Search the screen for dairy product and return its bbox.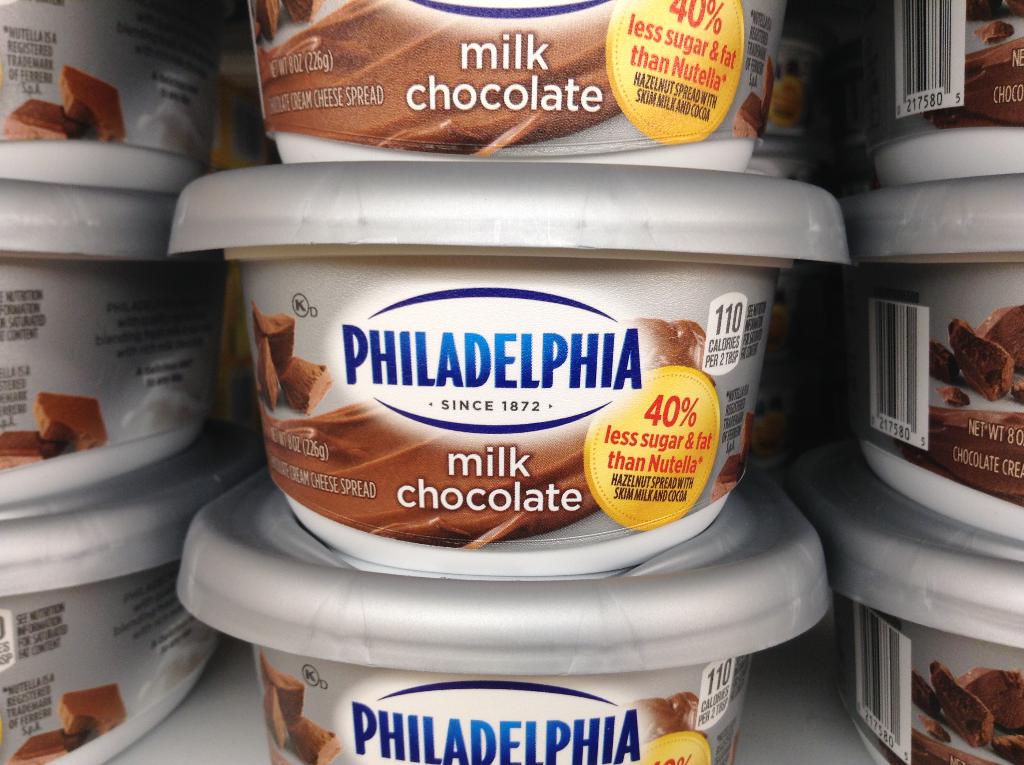
Found: pyautogui.locateOnScreen(255, 2, 778, 157).
